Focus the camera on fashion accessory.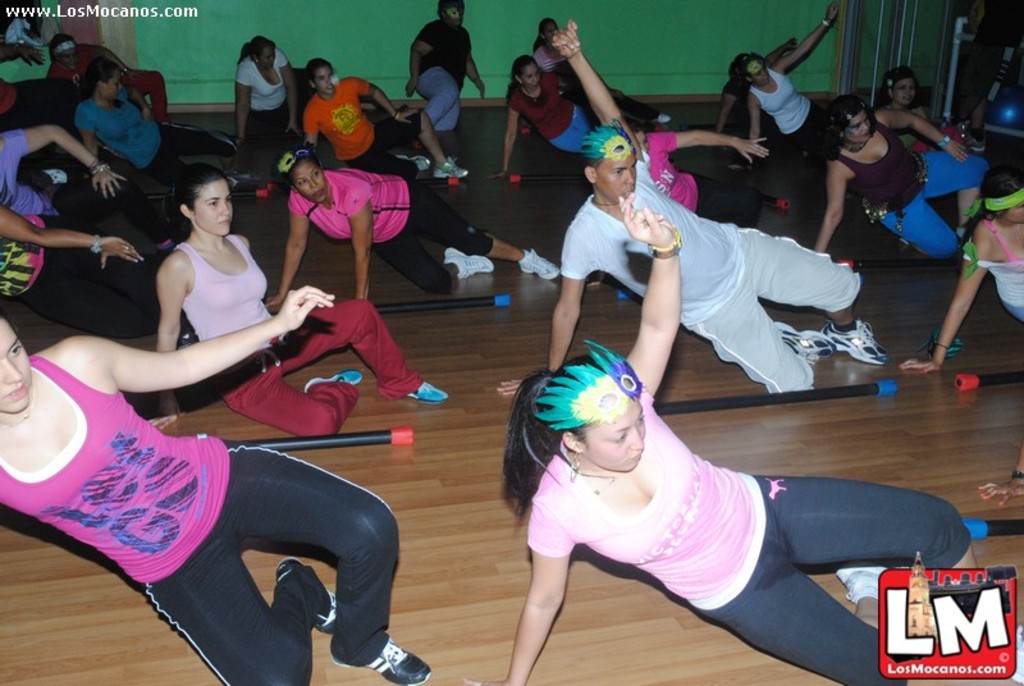
Focus region: (x1=273, y1=562, x2=335, y2=631).
